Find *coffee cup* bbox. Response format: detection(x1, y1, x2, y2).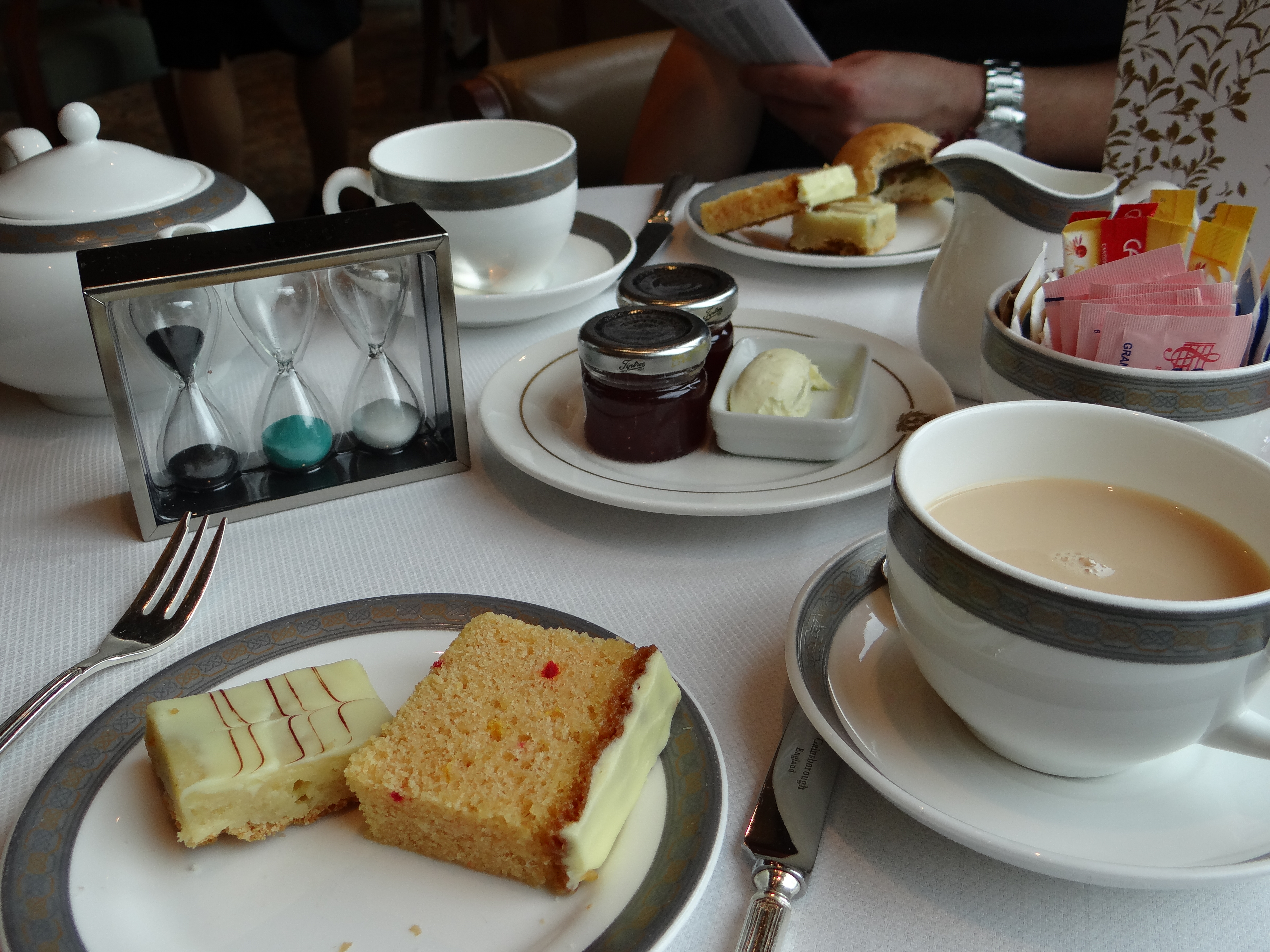
detection(84, 30, 150, 75).
